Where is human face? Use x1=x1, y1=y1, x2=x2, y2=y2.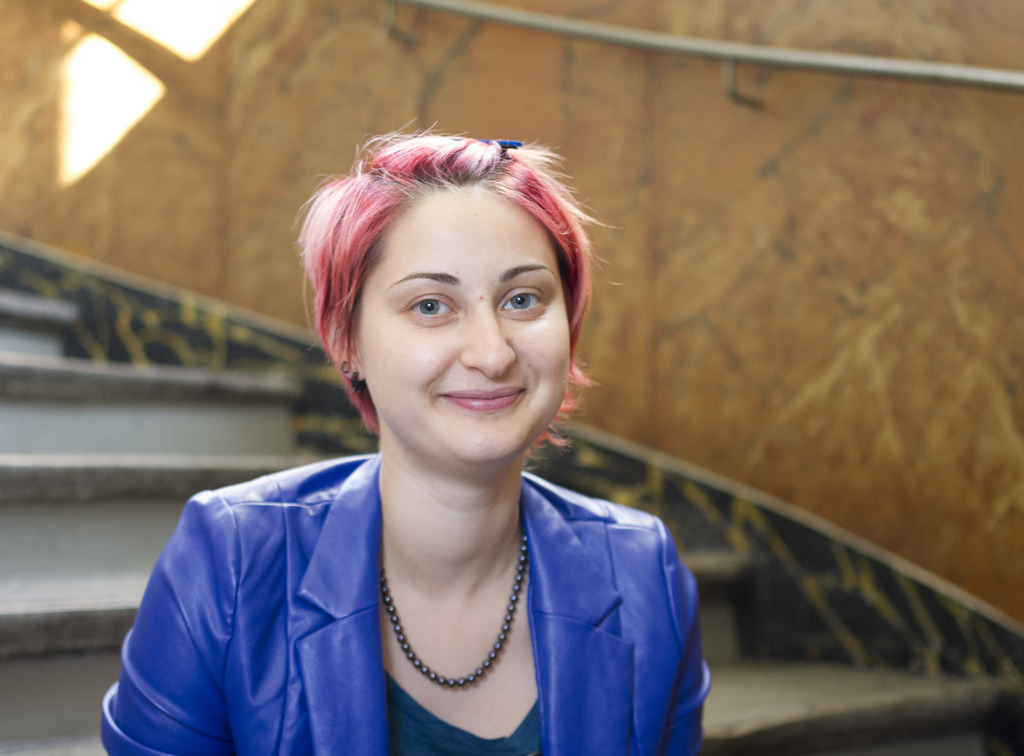
x1=351, y1=189, x2=570, y2=462.
